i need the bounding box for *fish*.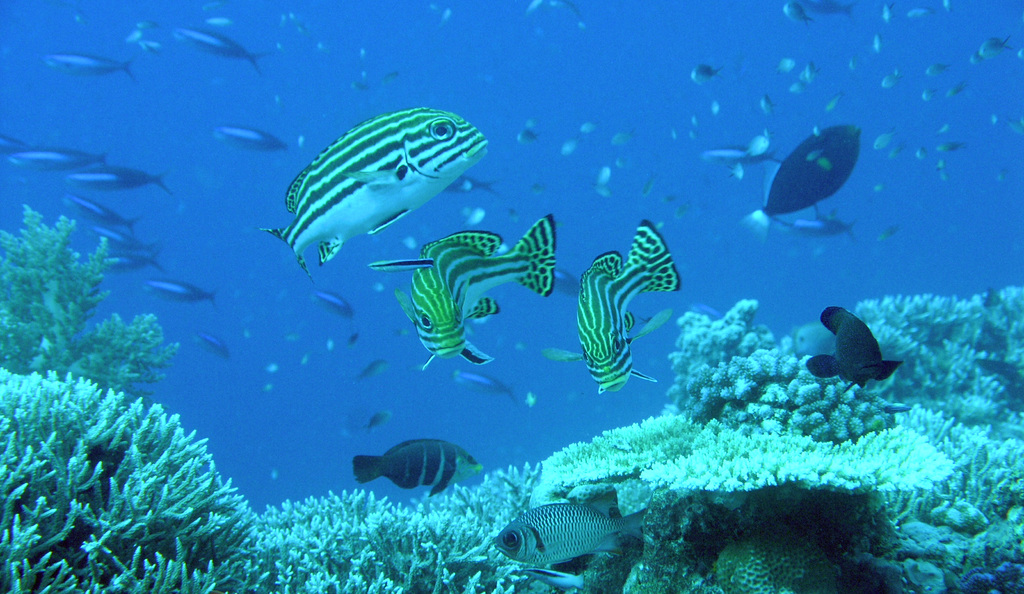
Here it is: x1=553 y1=265 x2=583 y2=297.
